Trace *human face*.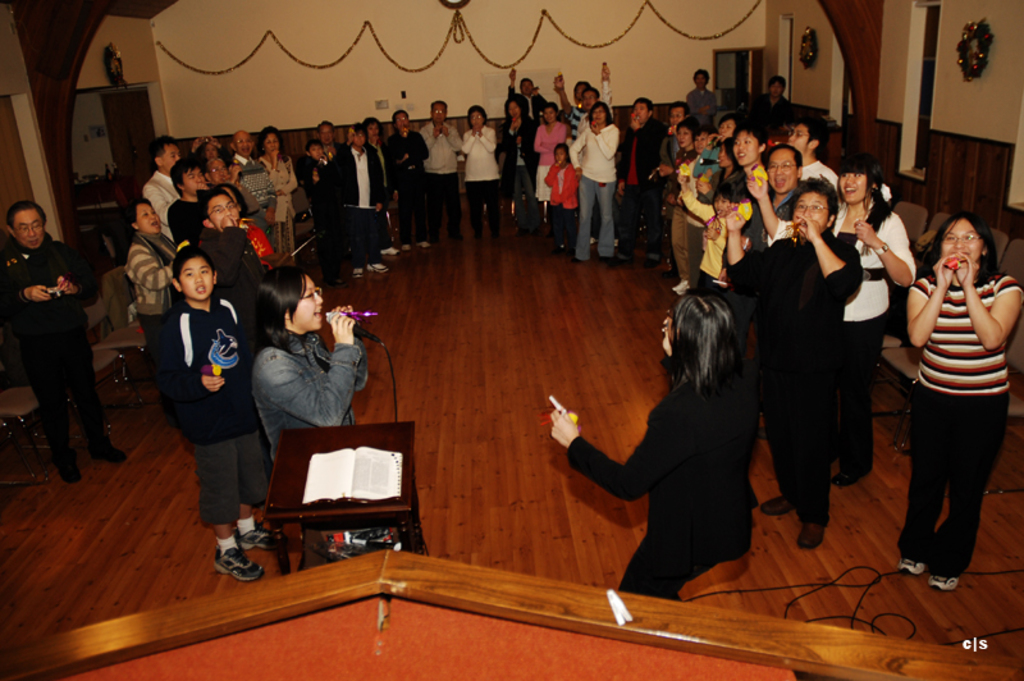
Traced to <bbox>796, 191, 827, 230</bbox>.
